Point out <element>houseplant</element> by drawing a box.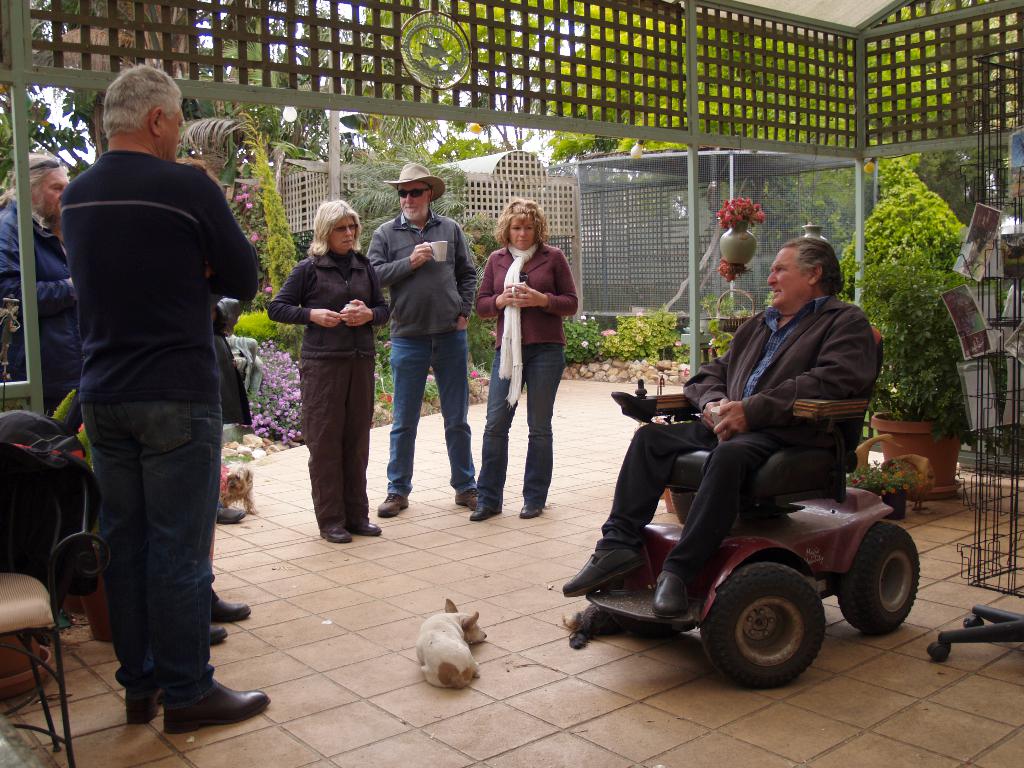
box(554, 317, 611, 362).
